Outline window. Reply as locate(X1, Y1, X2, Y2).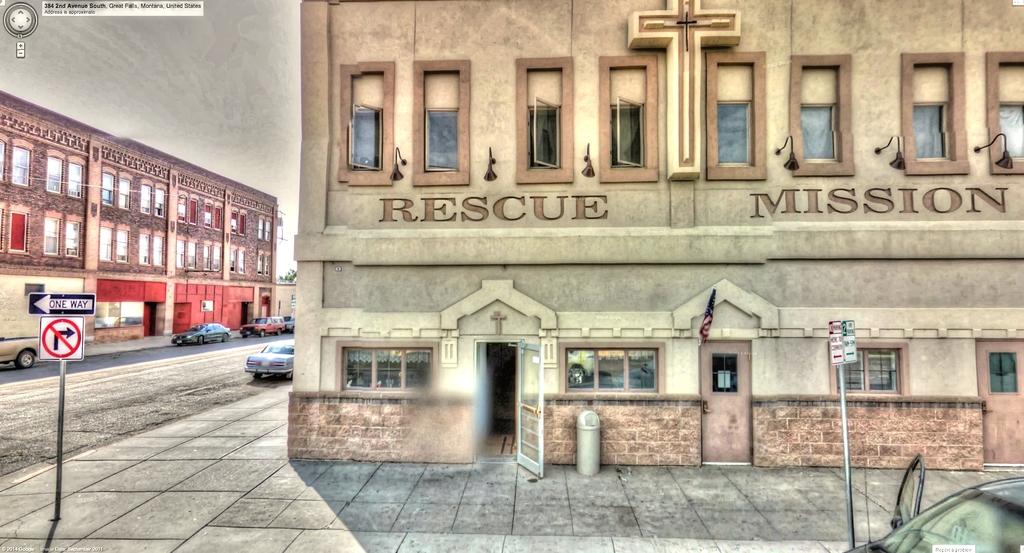
locate(528, 95, 559, 170).
